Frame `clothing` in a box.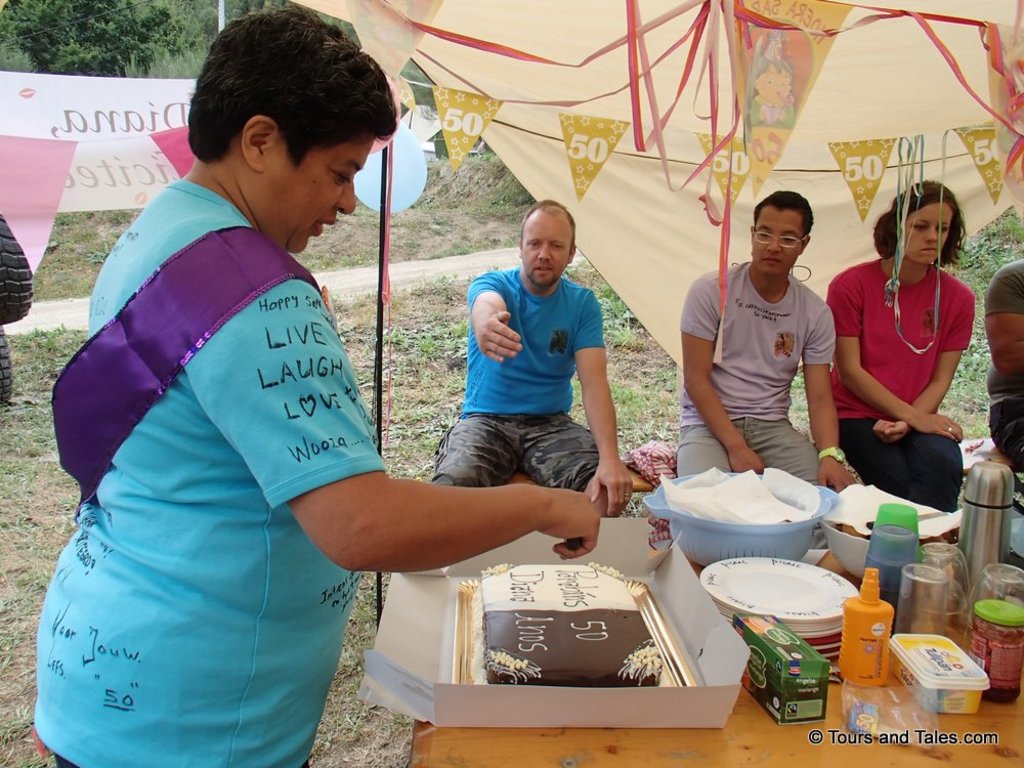
rect(428, 267, 614, 487).
